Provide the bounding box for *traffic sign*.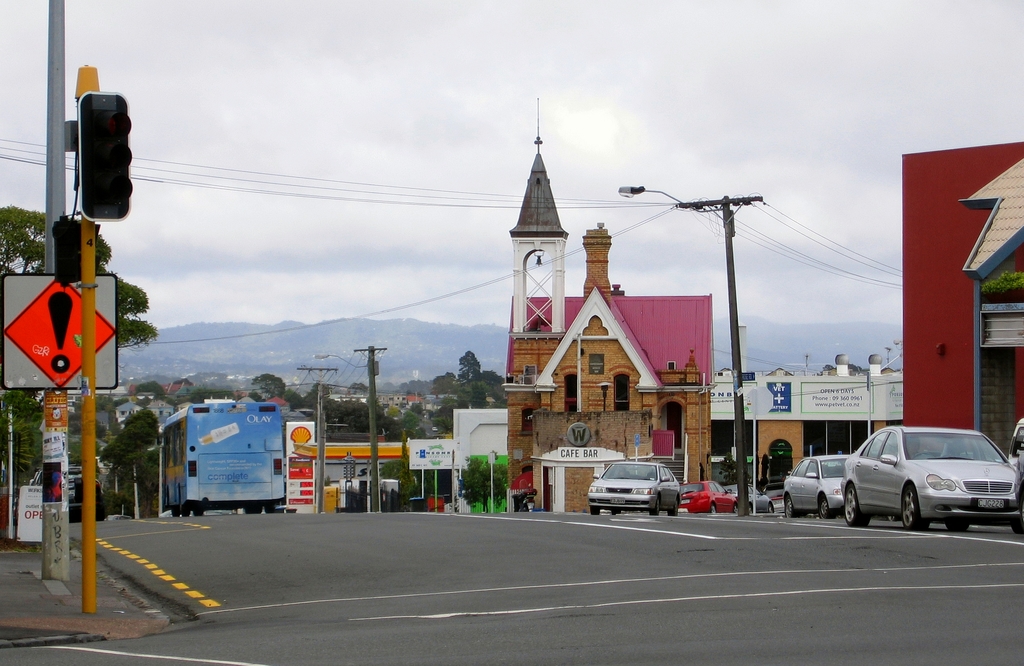
(x1=77, y1=90, x2=136, y2=218).
